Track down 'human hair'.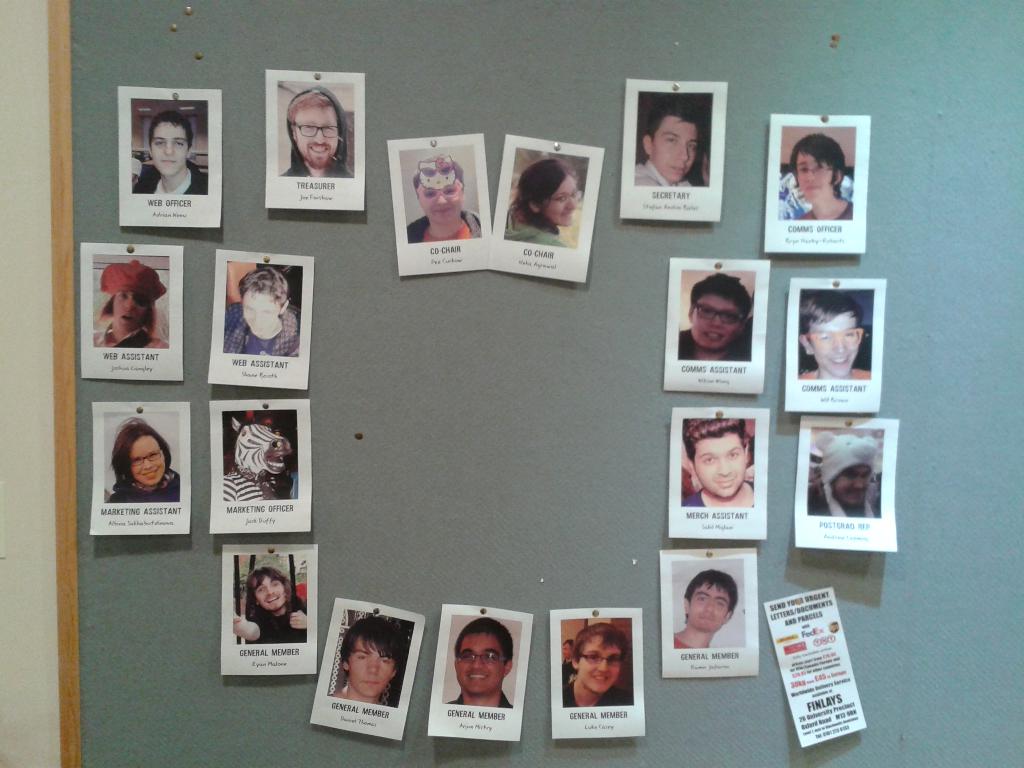
Tracked to bbox=(242, 270, 286, 308).
